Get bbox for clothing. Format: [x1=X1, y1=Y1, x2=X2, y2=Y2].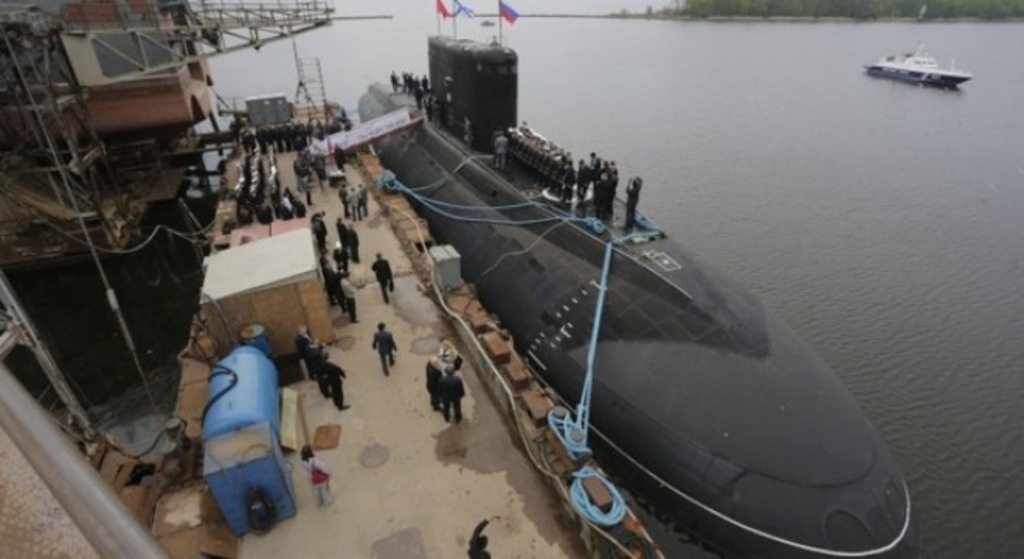
[x1=344, y1=227, x2=366, y2=262].
